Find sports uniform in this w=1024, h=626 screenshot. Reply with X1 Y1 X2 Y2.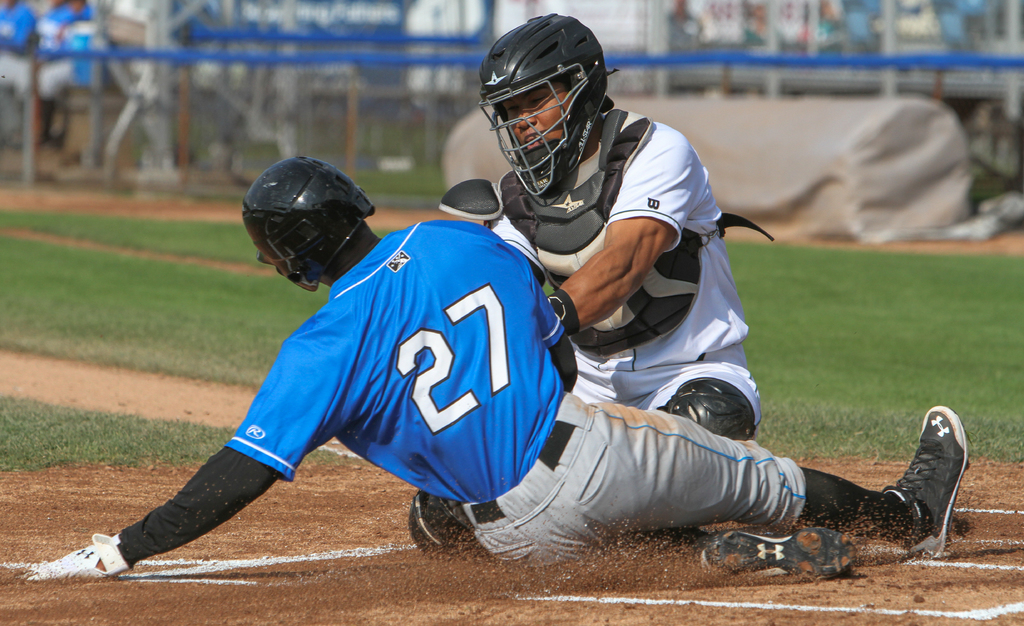
23 156 969 584.
